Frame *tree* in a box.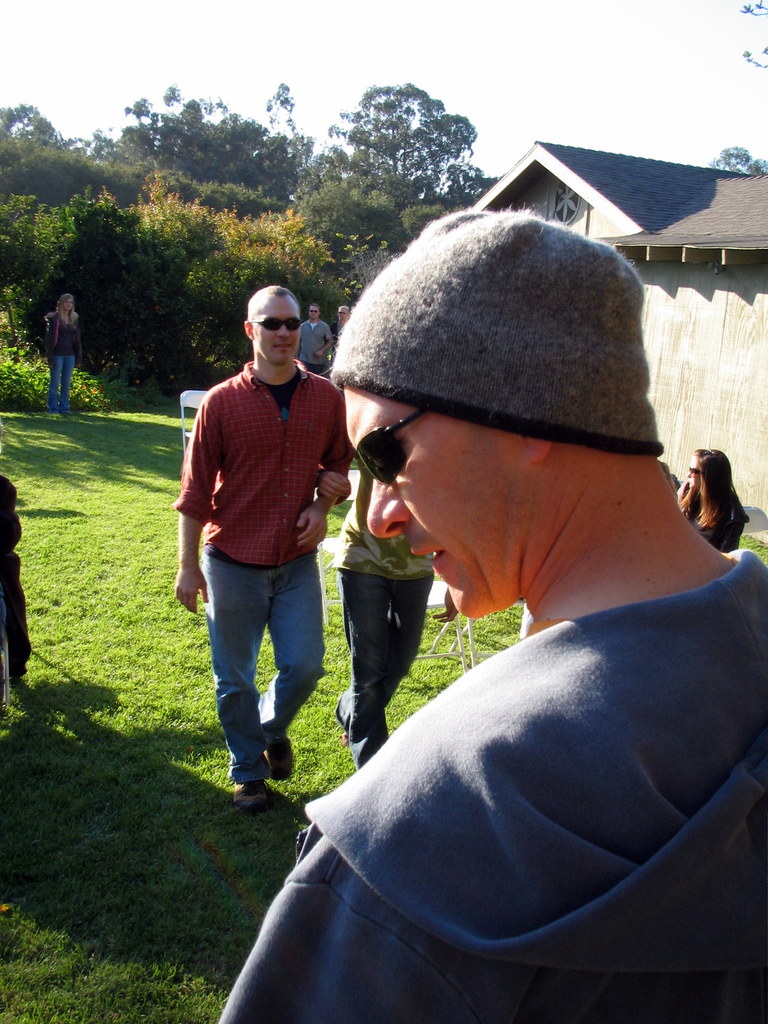
box=[268, 64, 551, 271].
